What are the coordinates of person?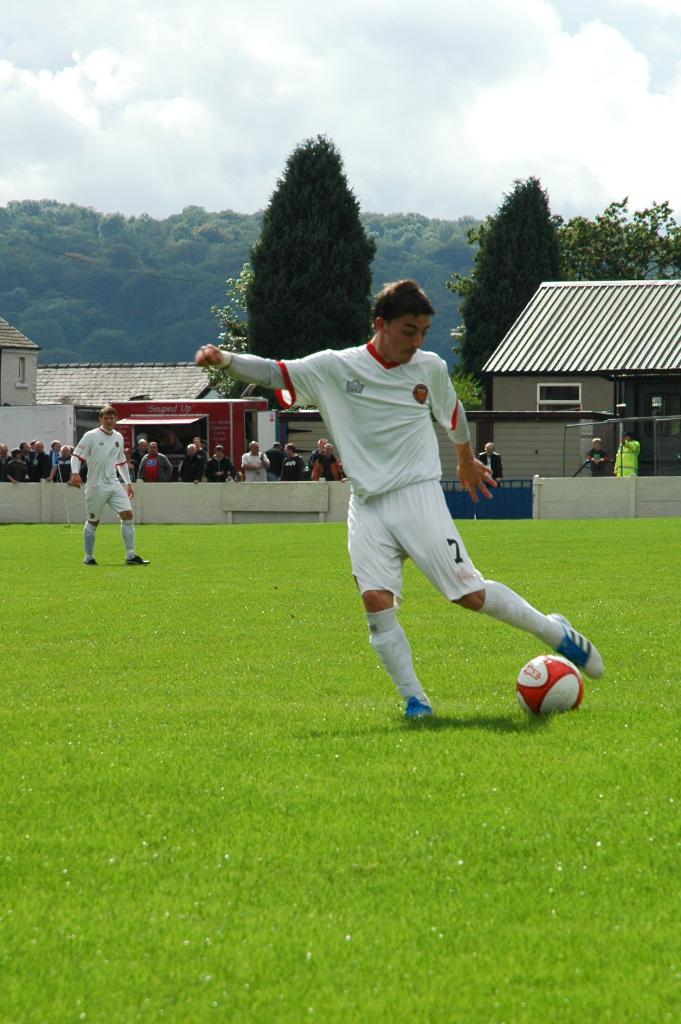
l=49, t=440, r=63, b=471.
